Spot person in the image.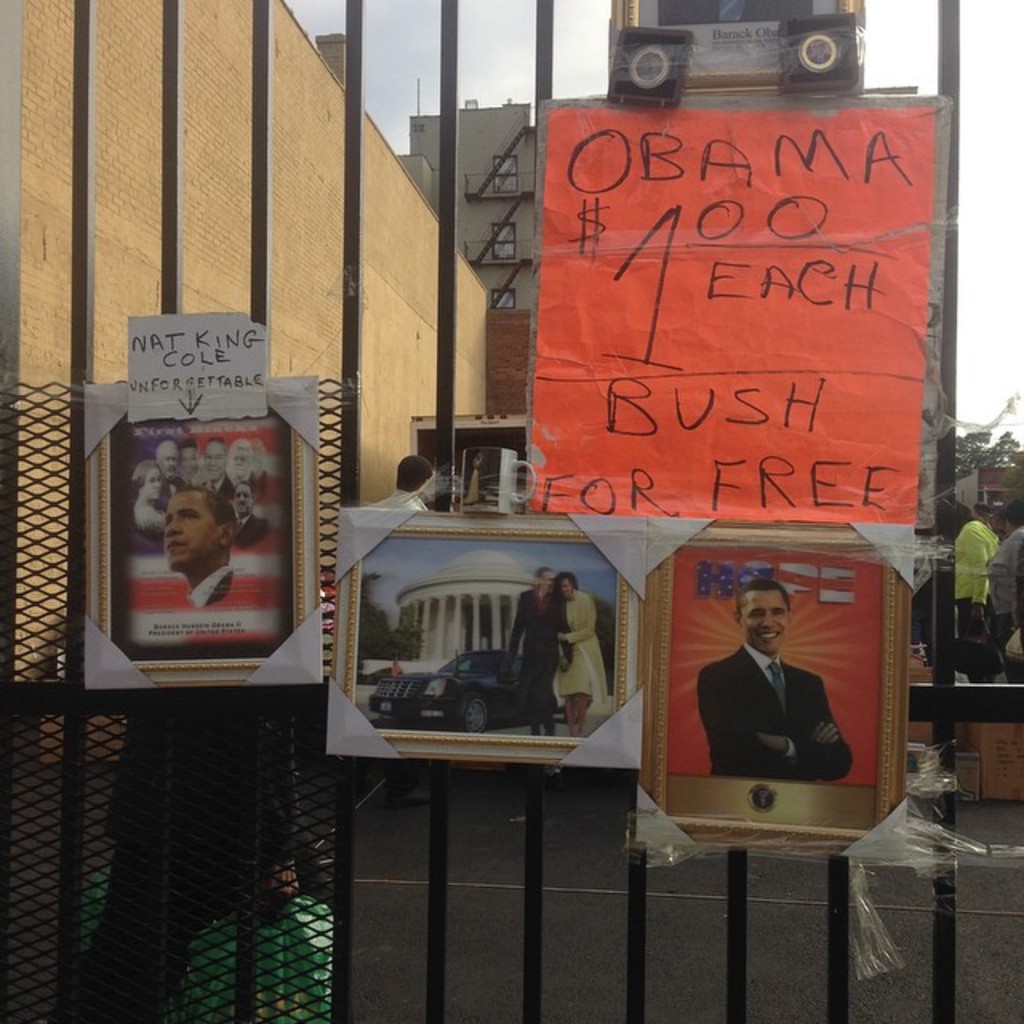
person found at detection(693, 584, 853, 789).
